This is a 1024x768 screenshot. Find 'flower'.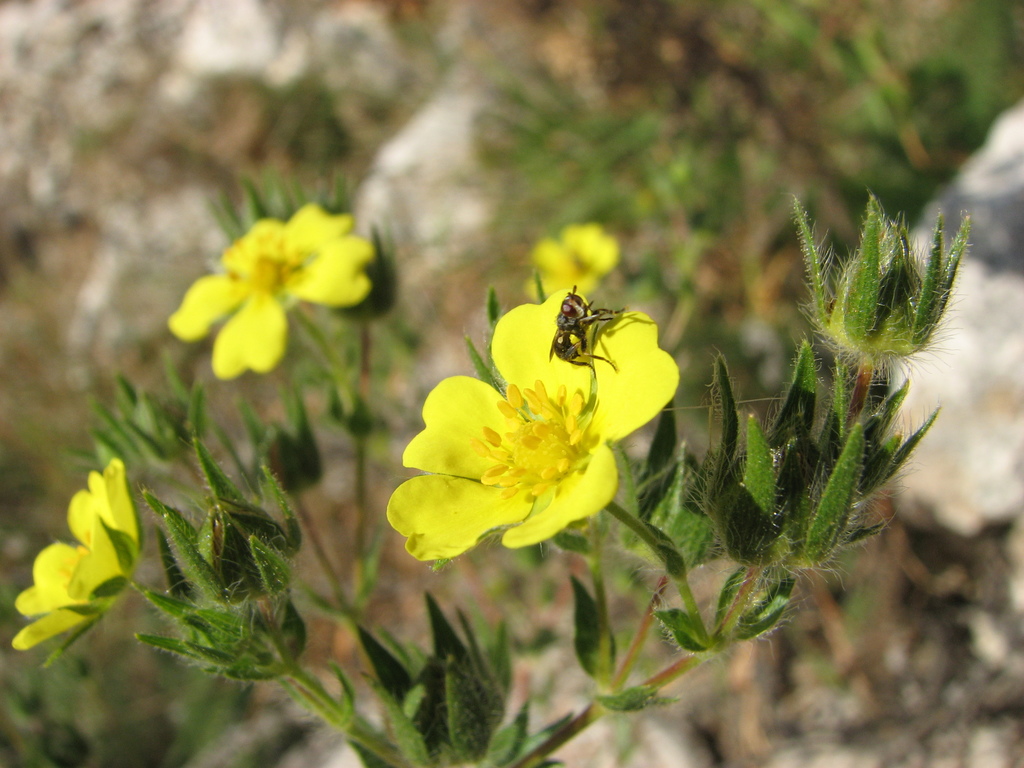
Bounding box: bbox=(381, 332, 650, 560).
